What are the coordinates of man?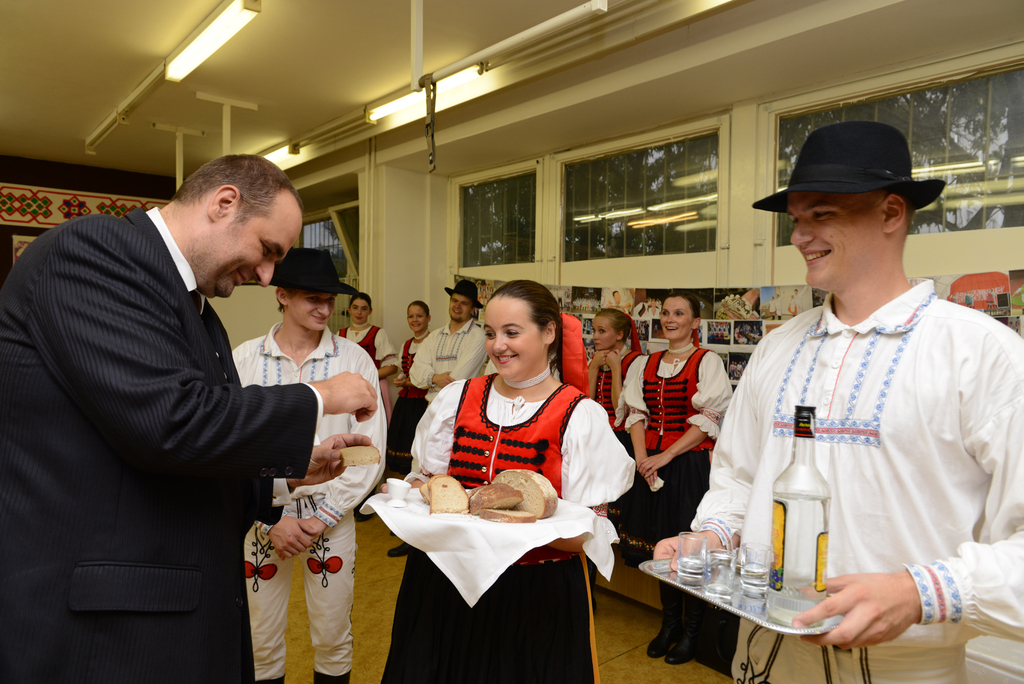
BBox(408, 276, 493, 427).
